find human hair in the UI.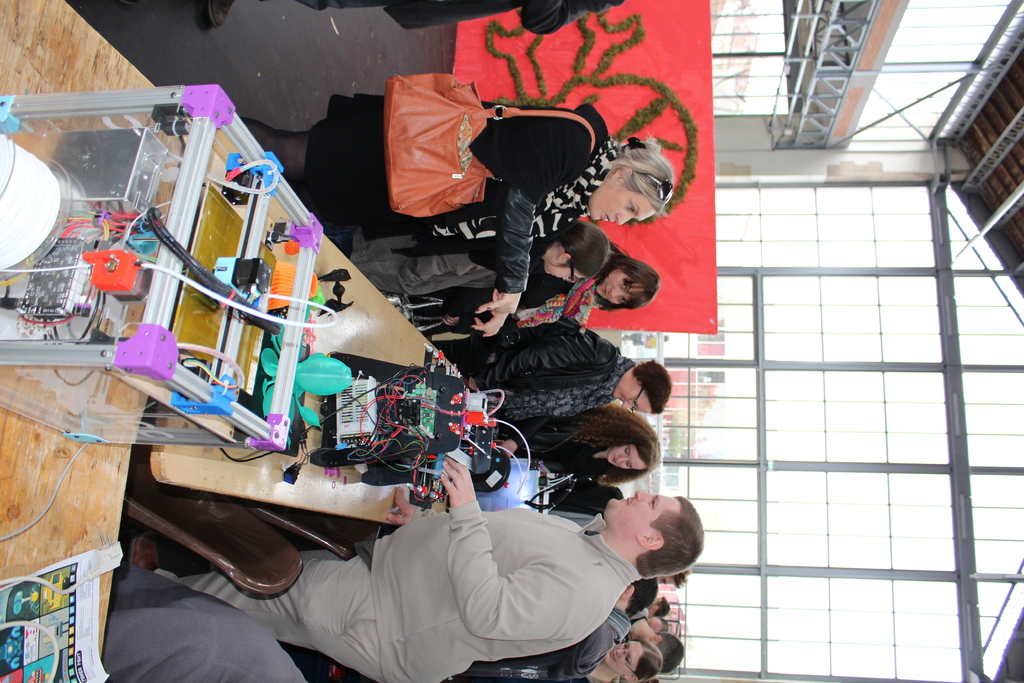
UI element at x1=592, y1=239, x2=662, y2=312.
